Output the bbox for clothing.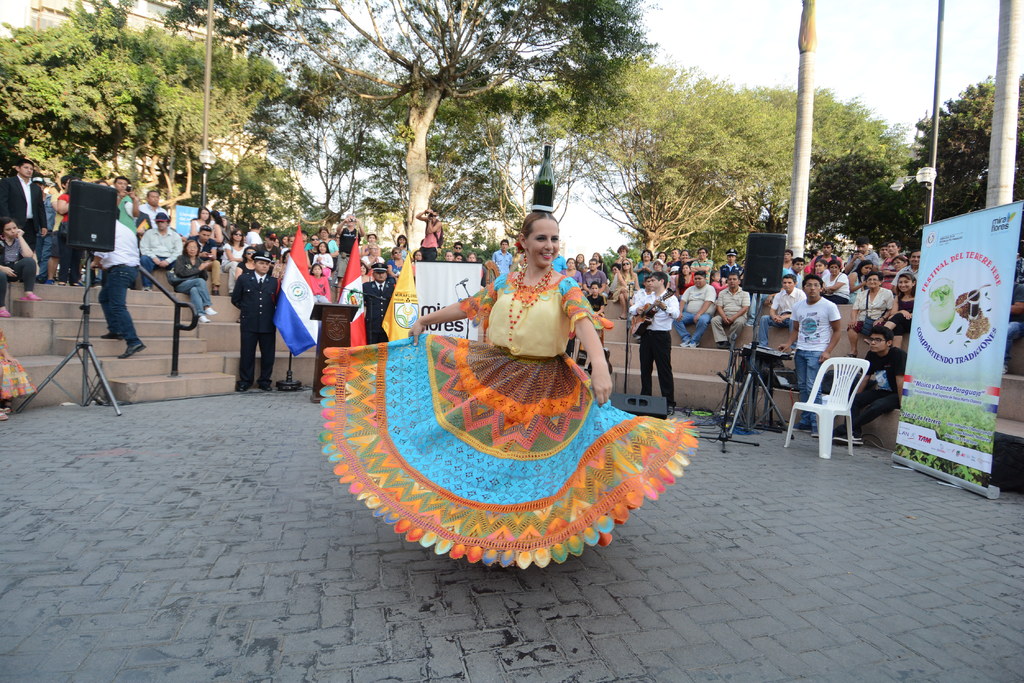
0/235/35/303.
